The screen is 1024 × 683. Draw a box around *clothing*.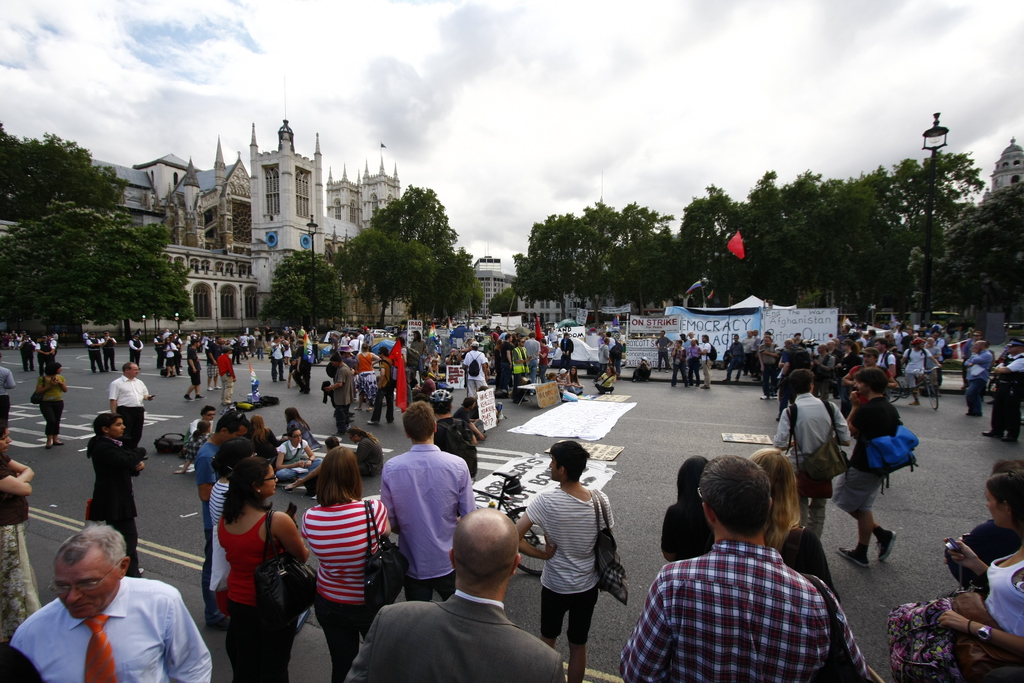
x1=901 y1=345 x2=929 y2=395.
